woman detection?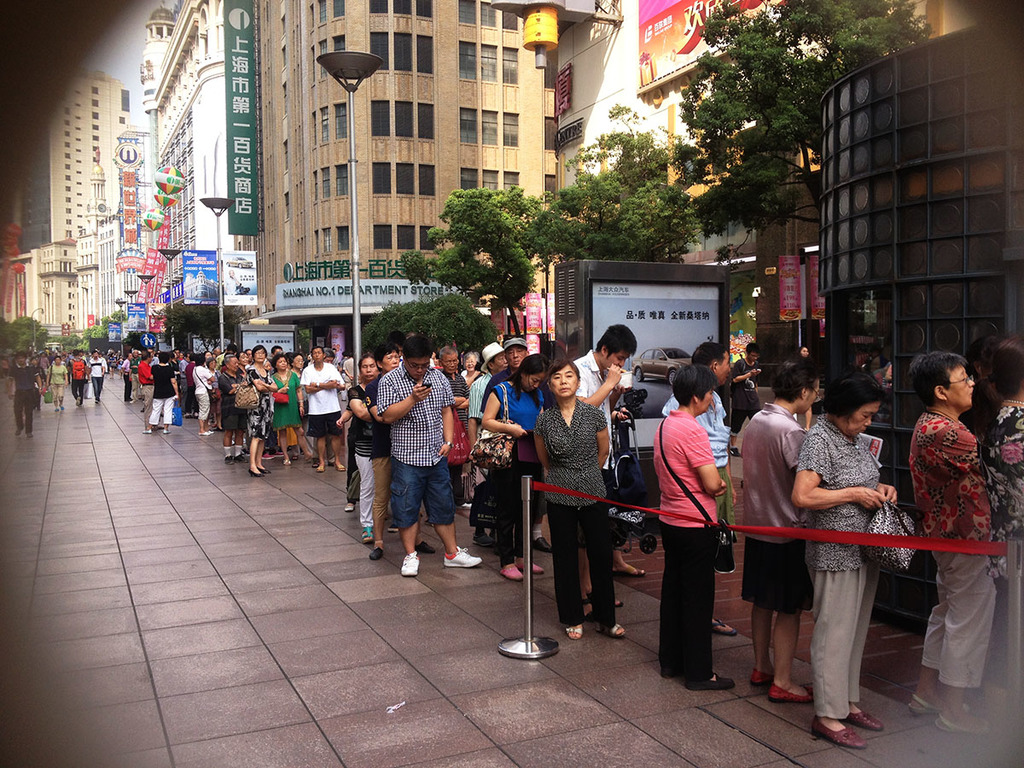
<bbox>533, 356, 614, 635</bbox>
